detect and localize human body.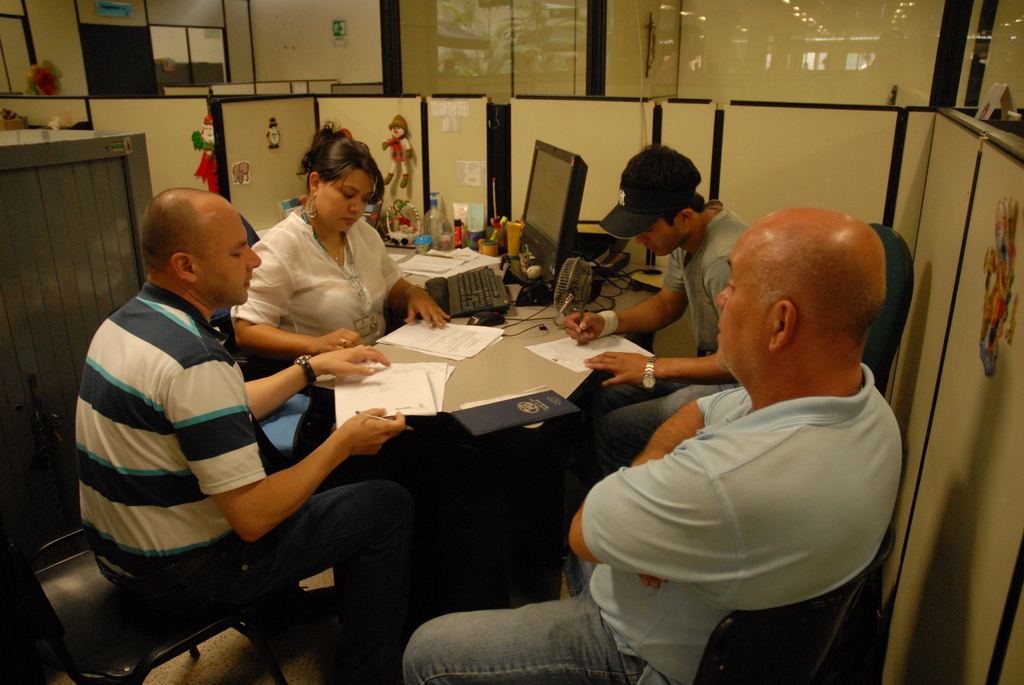
Localized at (231,203,449,358).
